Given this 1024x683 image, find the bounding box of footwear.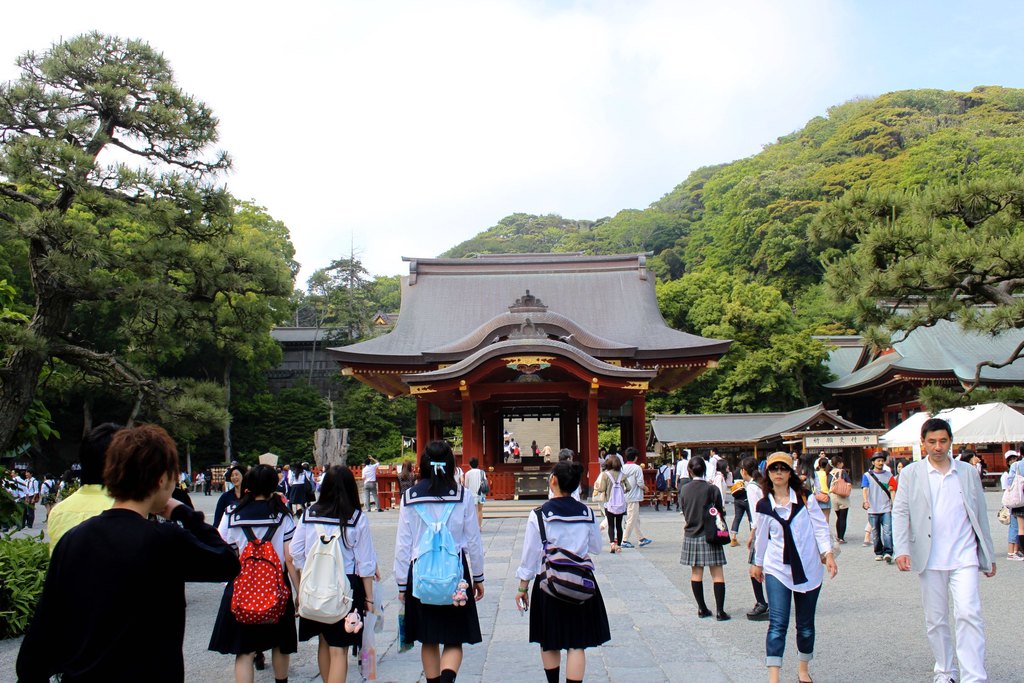
<region>375, 506, 381, 513</region>.
